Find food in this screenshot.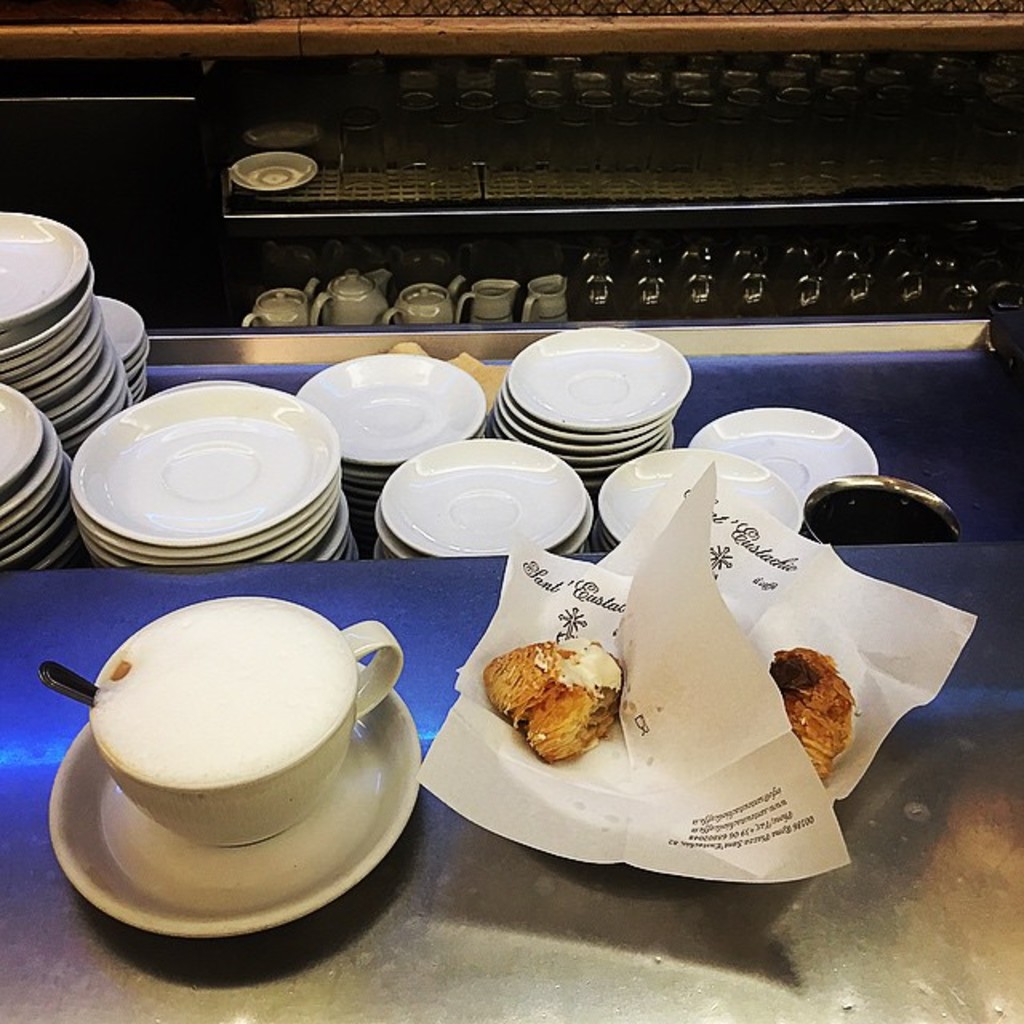
The bounding box for food is (472, 638, 627, 760).
